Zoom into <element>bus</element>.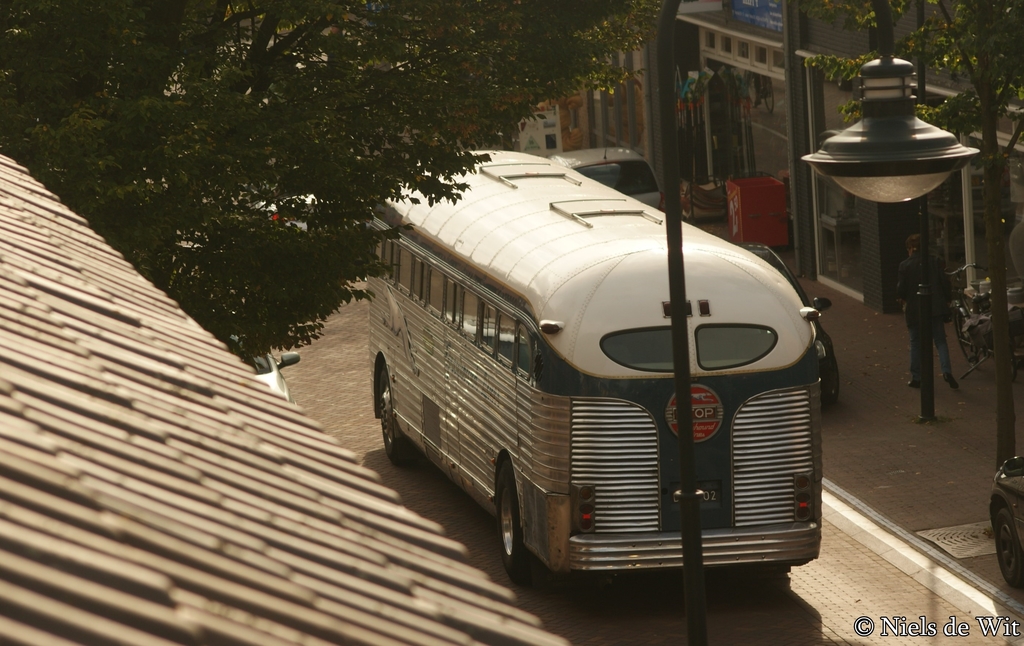
Zoom target: 365,147,827,586.
